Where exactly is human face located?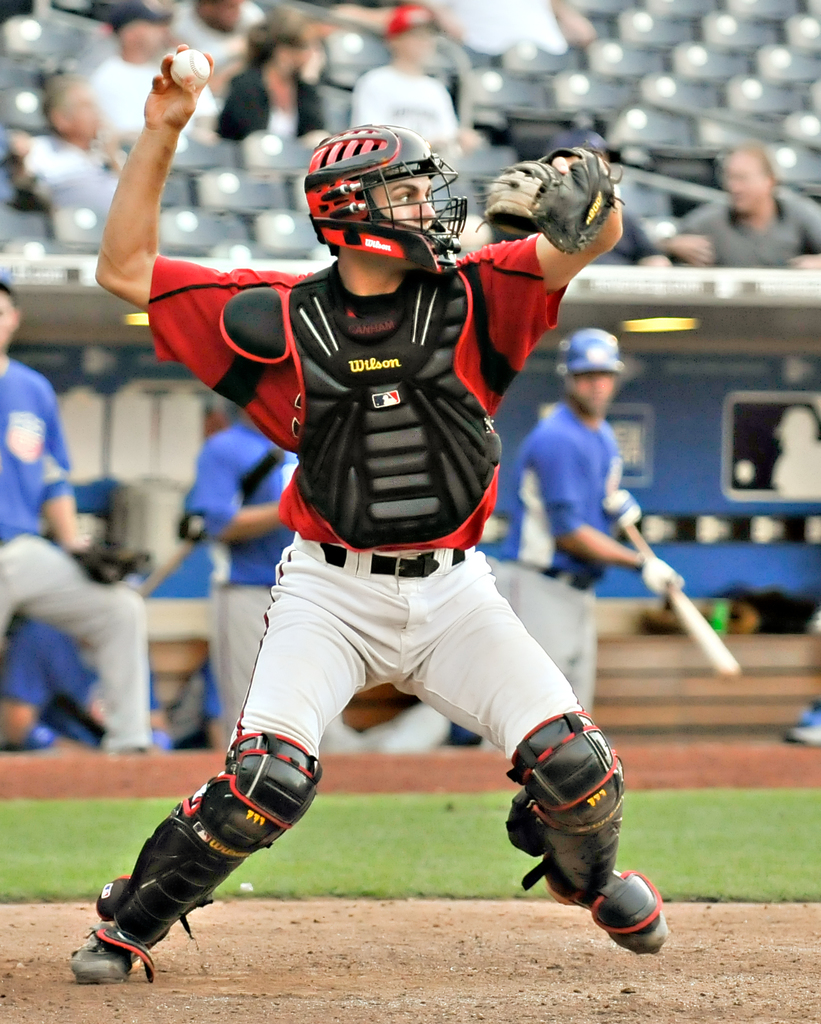
Its bounding box is (x1=571, y1=371, x2=612, y2=419).
